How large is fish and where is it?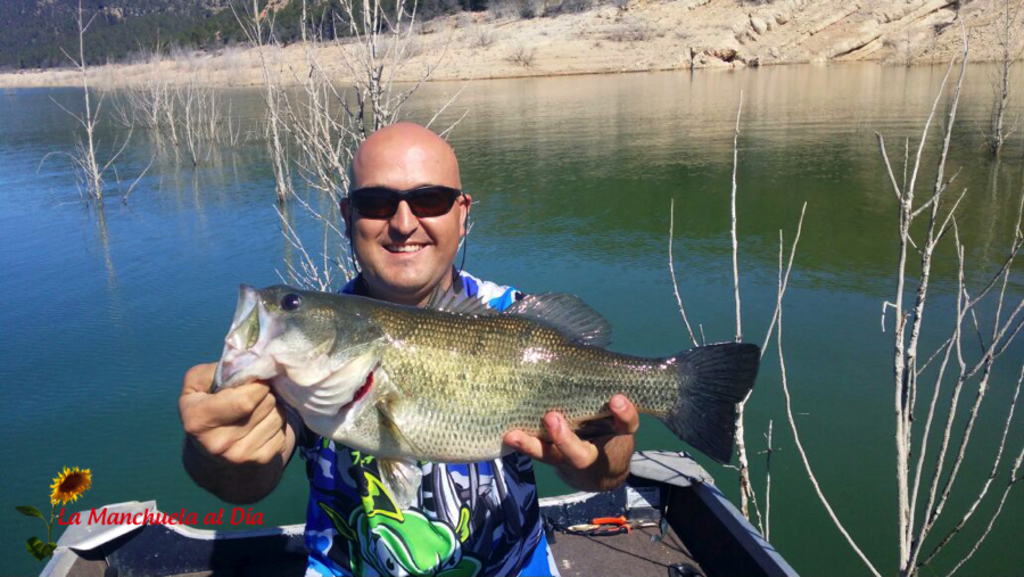
Bounding box: (204, 287, 754, 455).
